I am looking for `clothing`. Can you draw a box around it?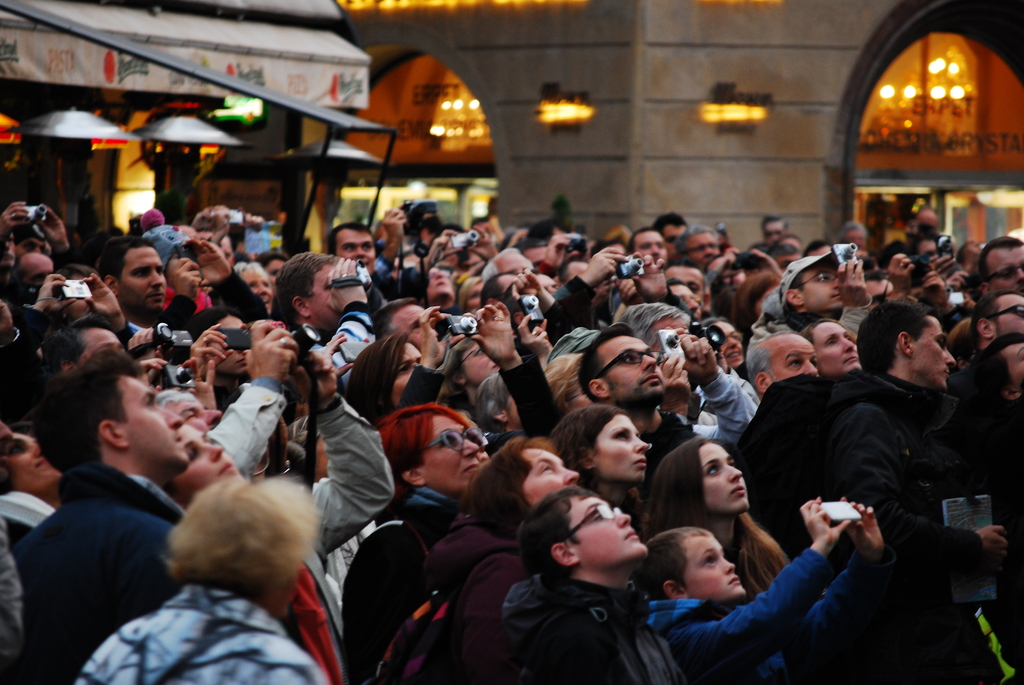
Sure, the bounding box is bbox=(12, 462, 188, 684).
